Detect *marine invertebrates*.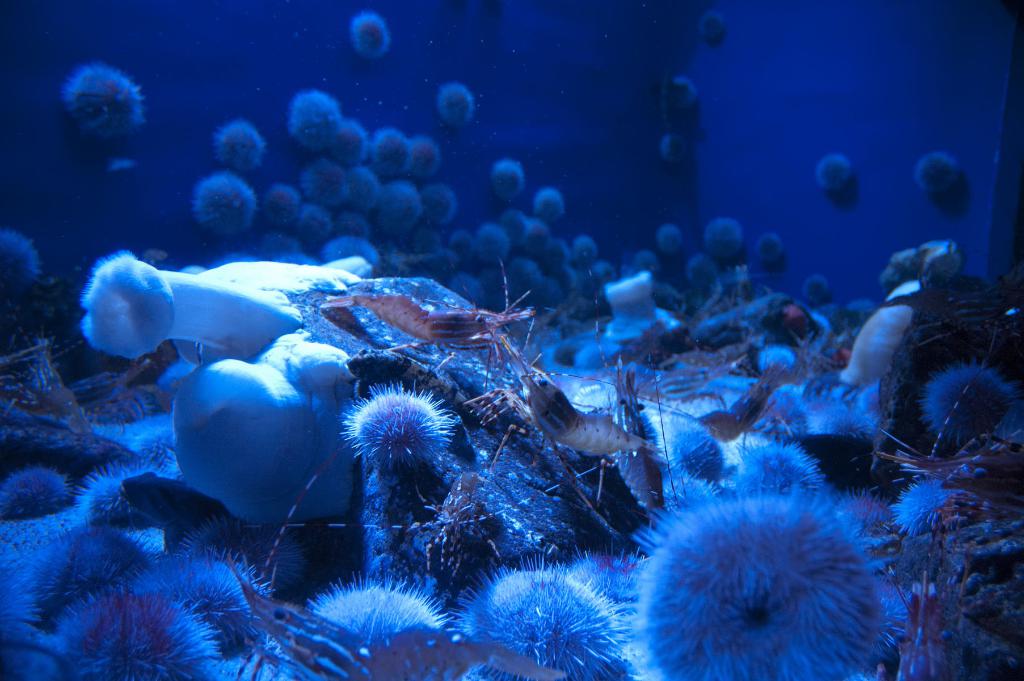
Detected at <box>909,144,961,202</box>.
